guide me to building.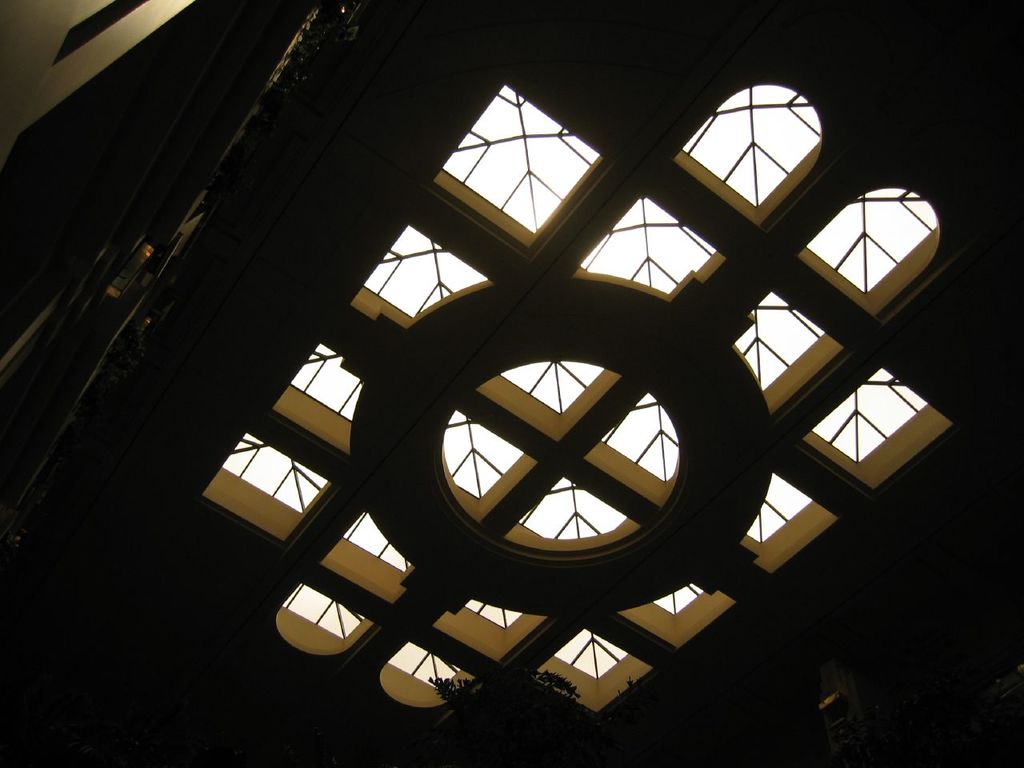
Guidance: locate(0, 0, 1022, 767).
